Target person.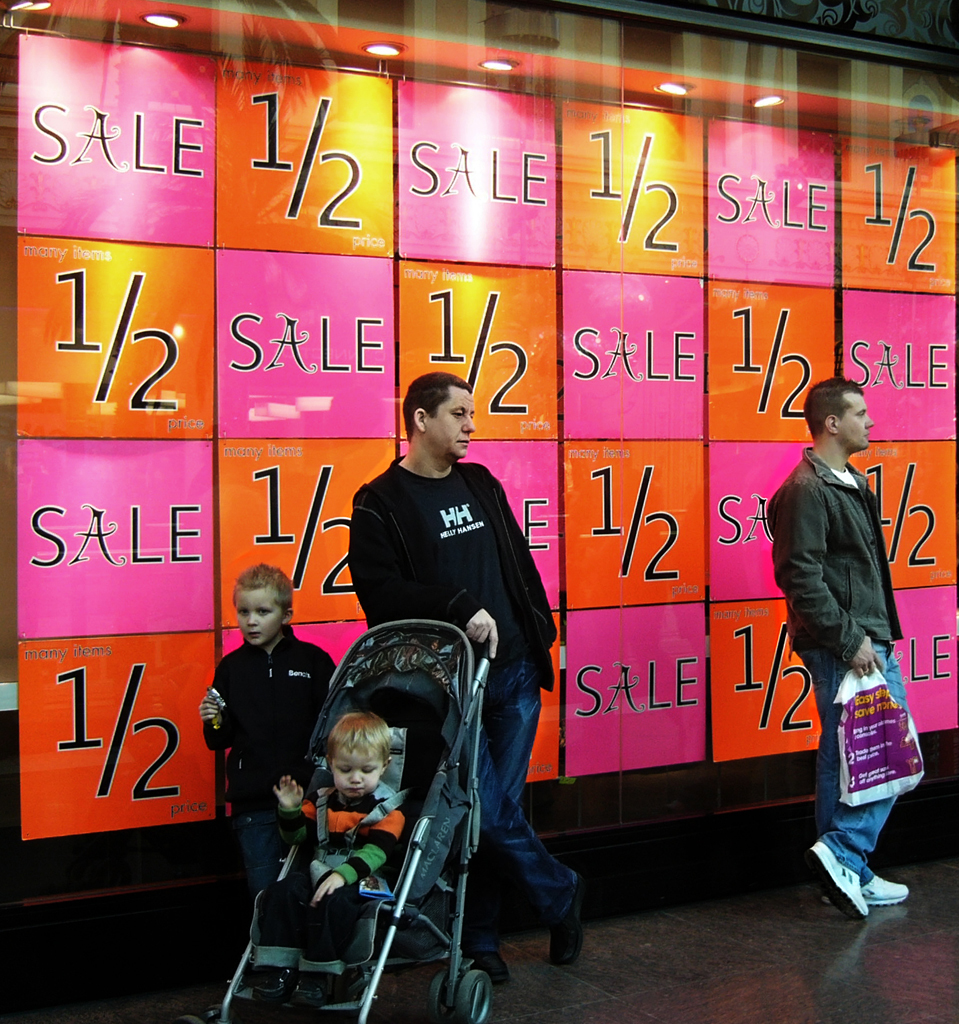
Target region: Rect(192, 561, 335, 923).
